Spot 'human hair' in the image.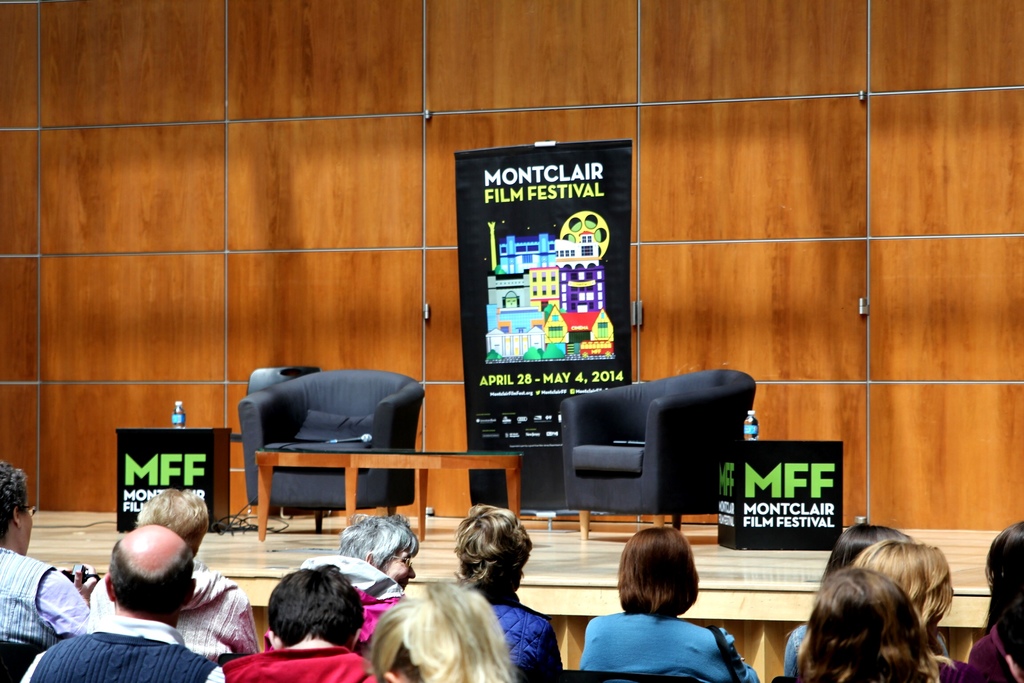
'human hair' found at (131, 486, 209, 546).
